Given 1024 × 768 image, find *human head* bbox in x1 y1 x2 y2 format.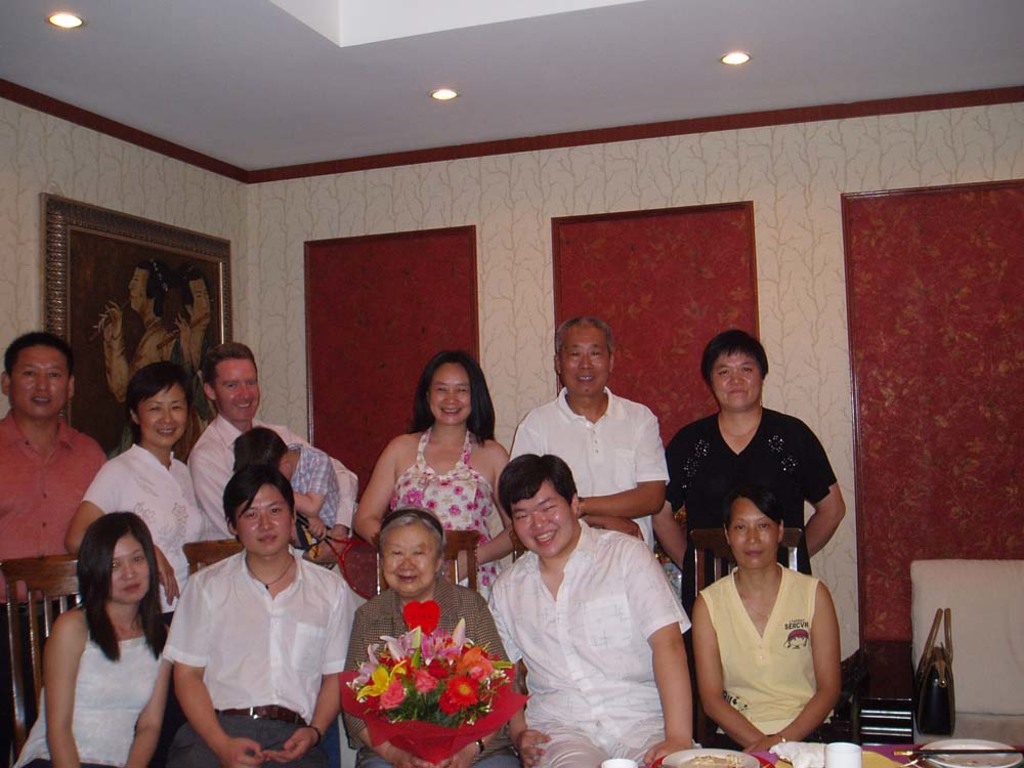
722 479 783 567.
